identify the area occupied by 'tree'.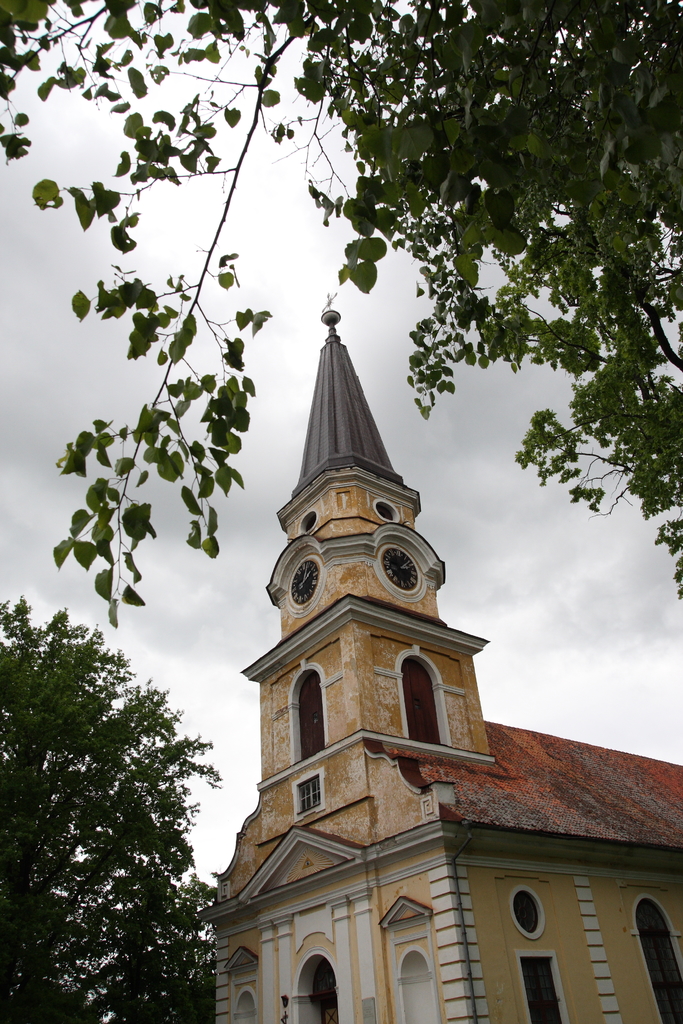
Area: BBox(0, 0, 682, 623).
